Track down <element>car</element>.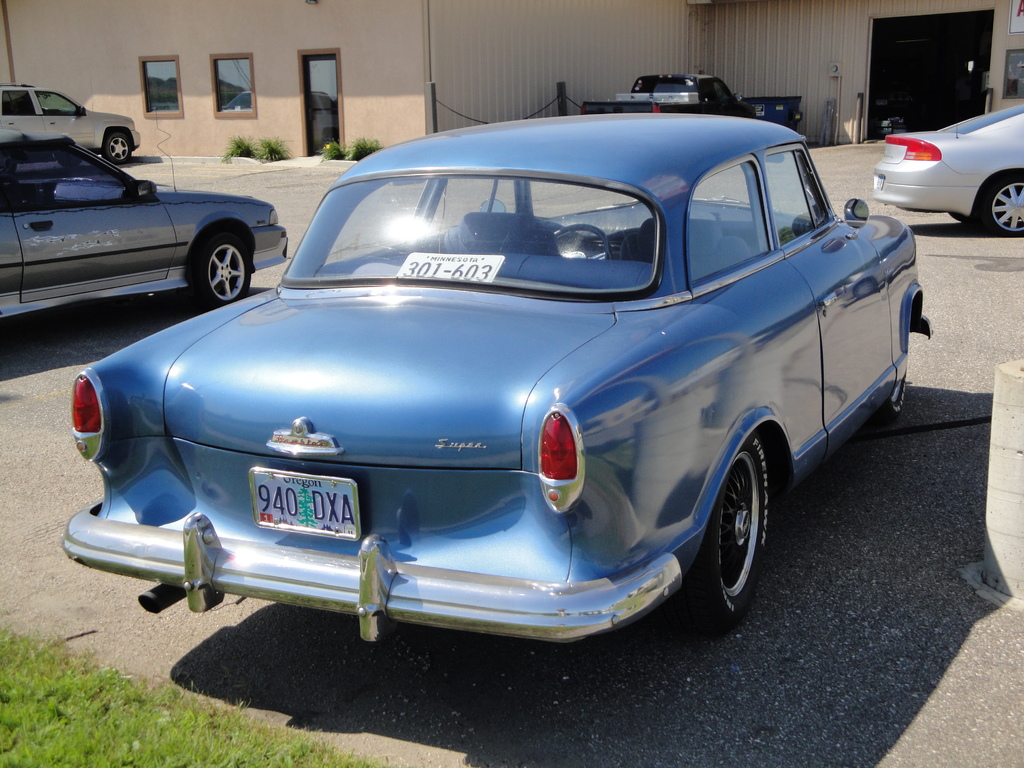
Tracked to <bbox>51, 111, 935, 648</bbox>.
